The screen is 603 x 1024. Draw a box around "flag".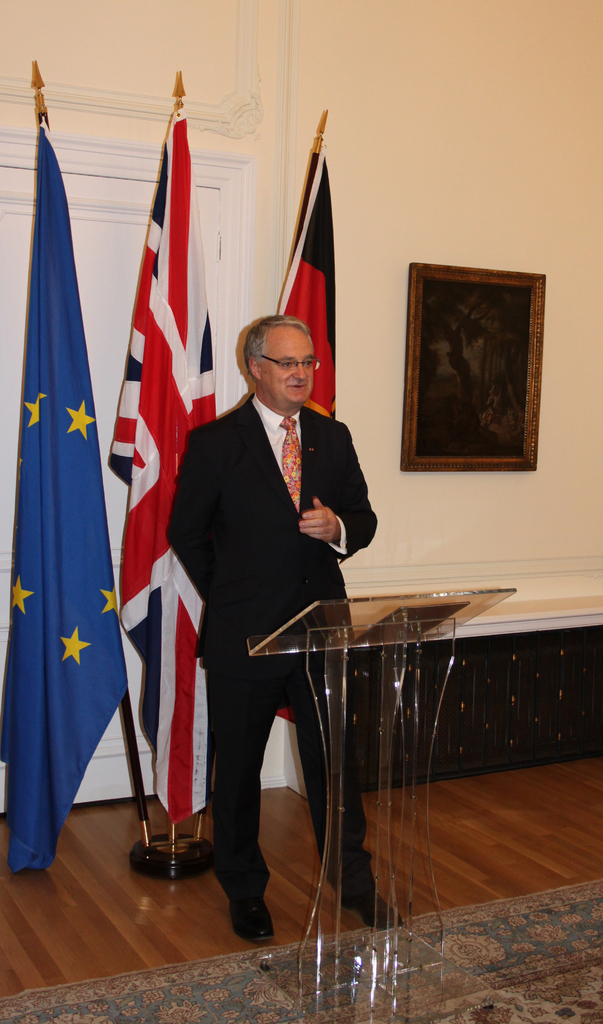
[276,141,340,414].
